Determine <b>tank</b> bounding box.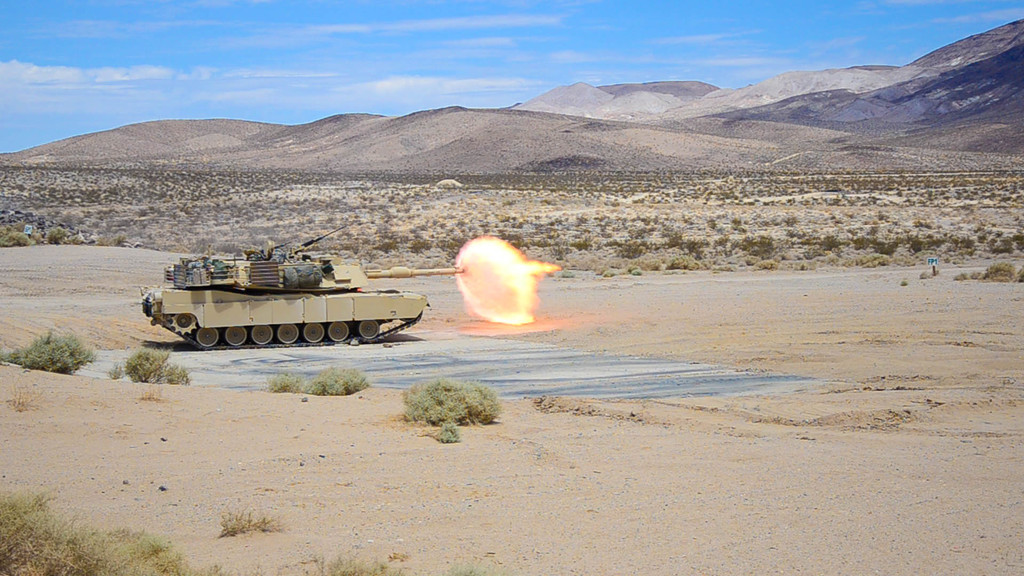
Determined: 139, 233, 433, 348.
